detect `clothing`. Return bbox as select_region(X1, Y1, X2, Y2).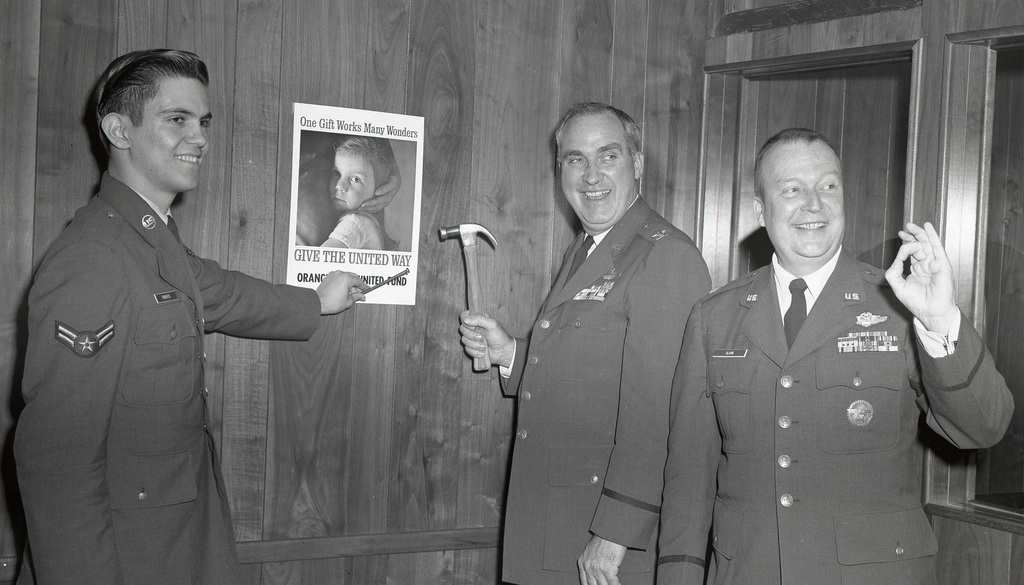
select_region(496, 193, 713, 584).
